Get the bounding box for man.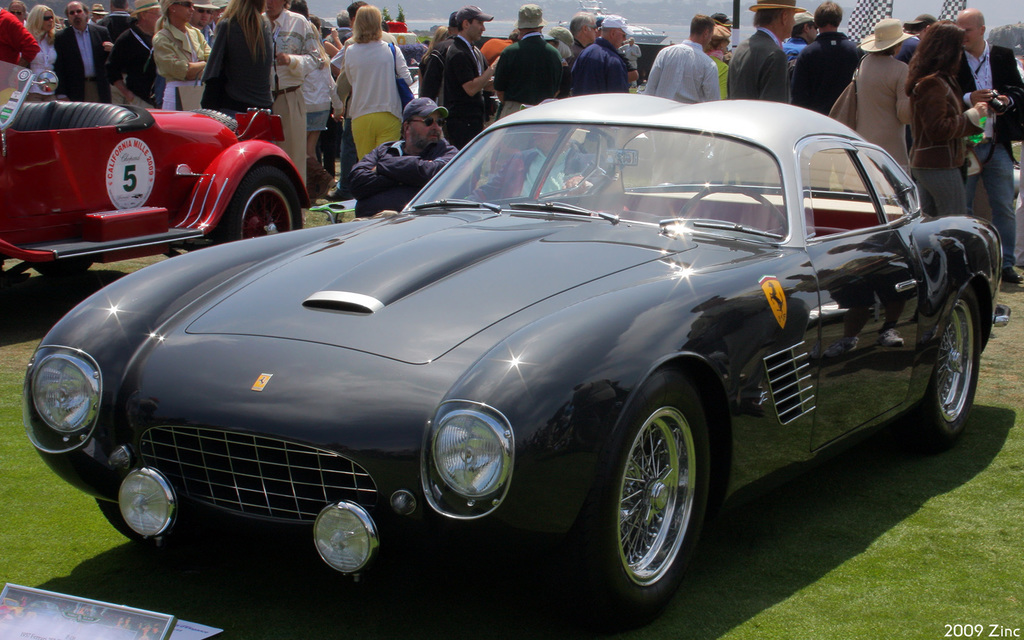
<box>572,9,599,56</box>.
